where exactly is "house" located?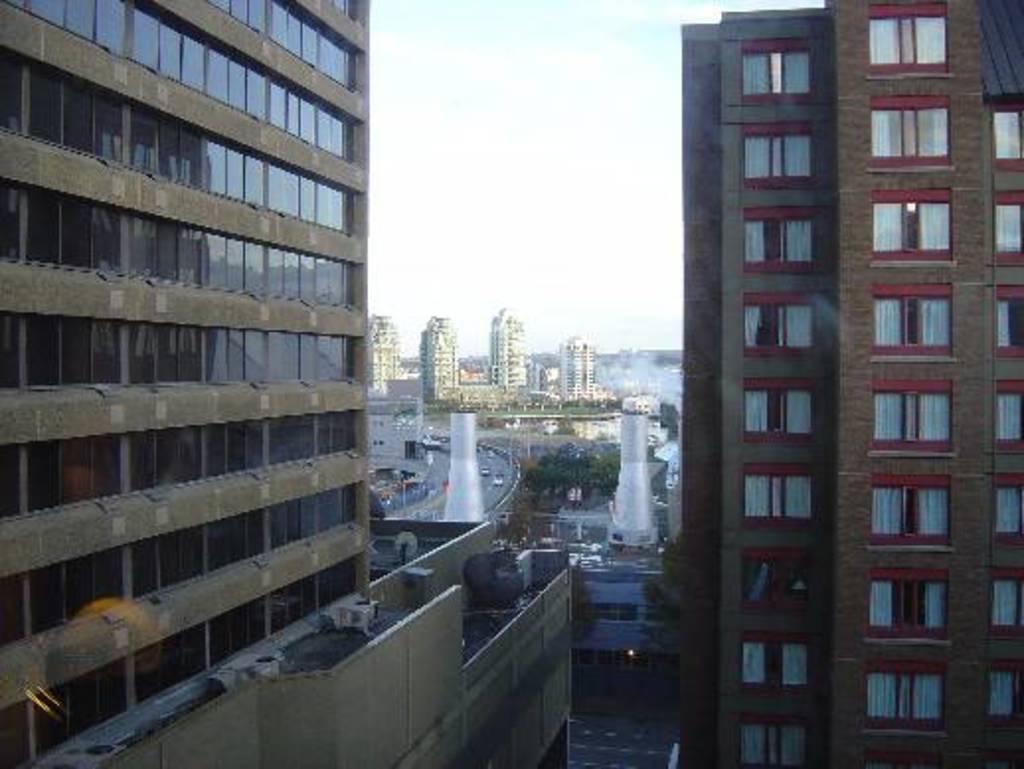
Its bounding box is x1=0, y1=0, x2=378, y2=767.
